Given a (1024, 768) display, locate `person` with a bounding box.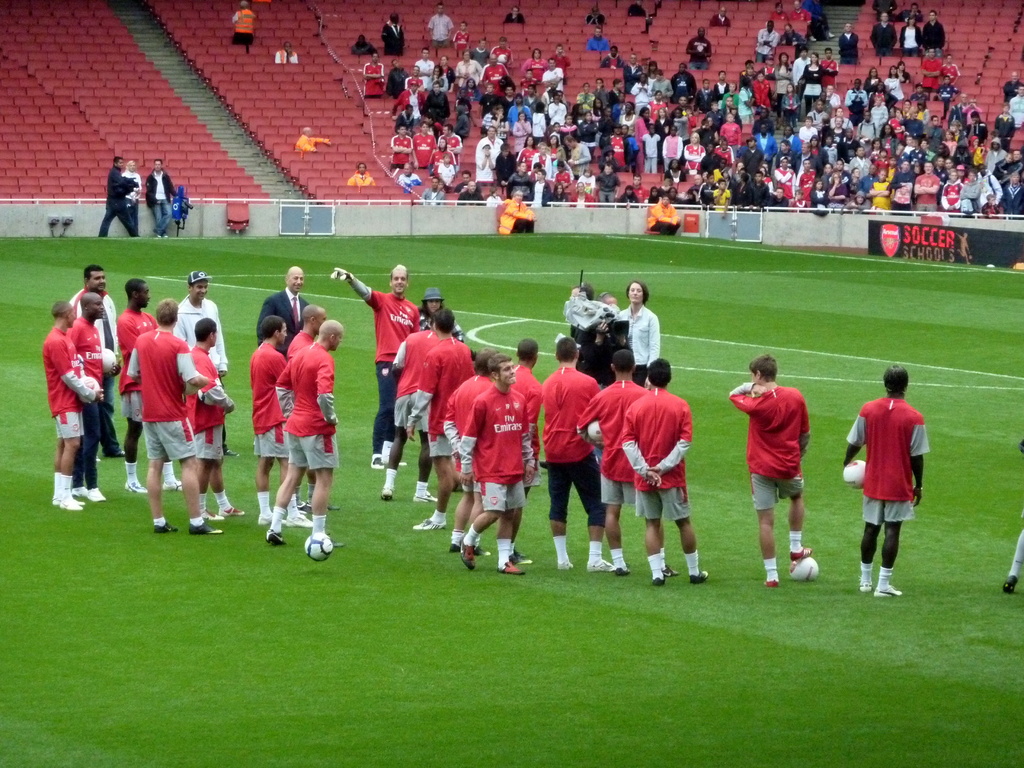
Located: x1=715, y1=6, x2=731, y2=26.
